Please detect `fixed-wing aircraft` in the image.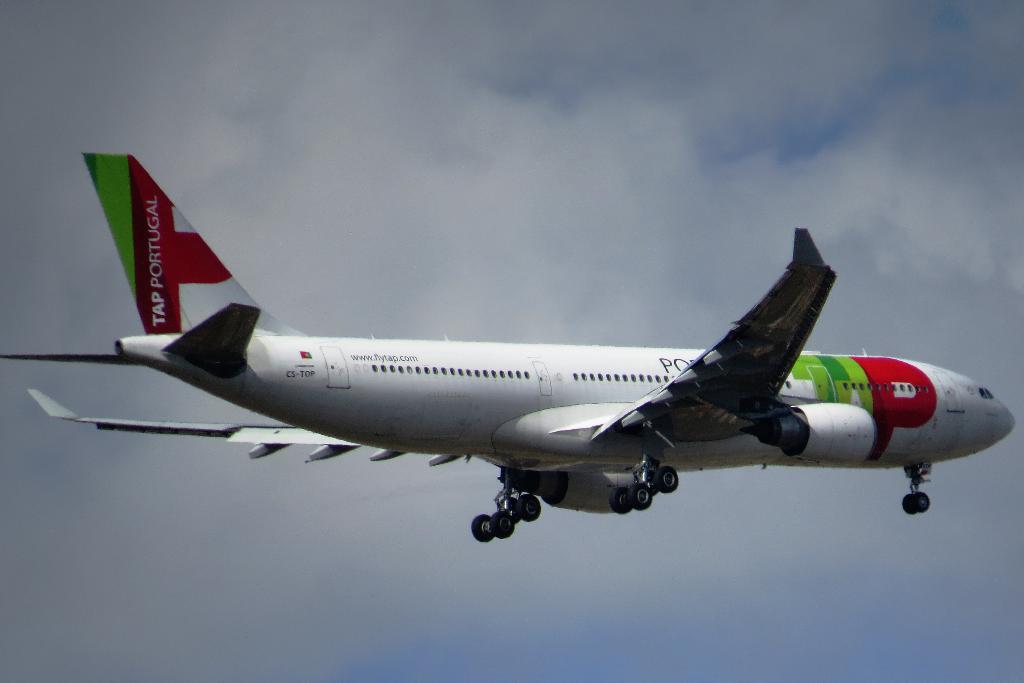
left=0, top=156, right=1015, bottom=541.
